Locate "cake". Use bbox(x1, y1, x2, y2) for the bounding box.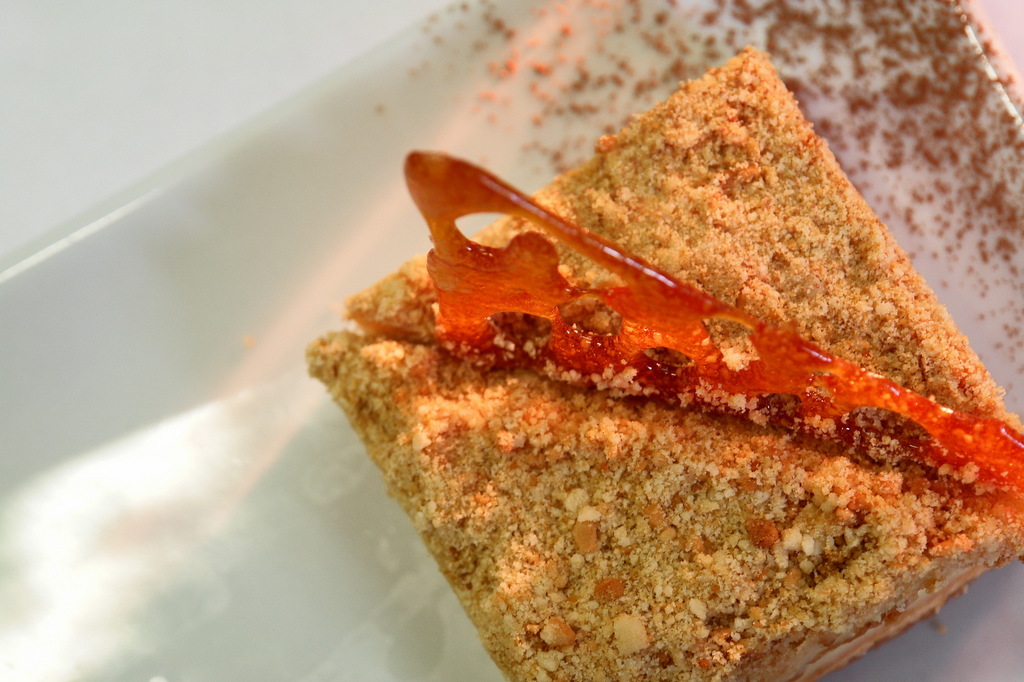
bbox(294, 36, 1023, 681).
